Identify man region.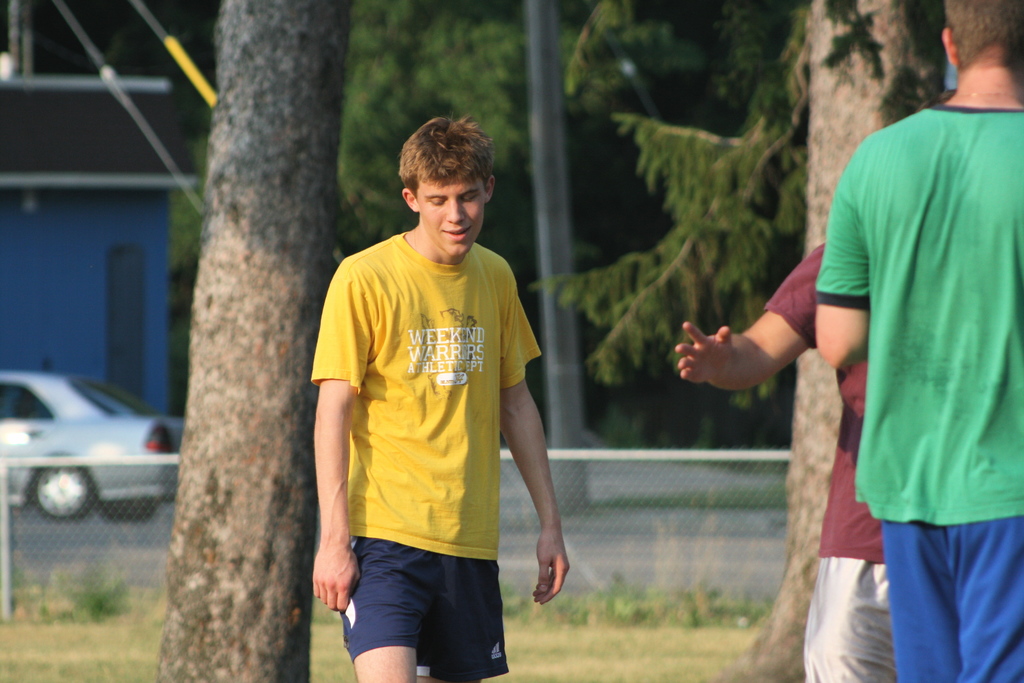
Region: (left=674, top=242, right=897, bottom=682).
